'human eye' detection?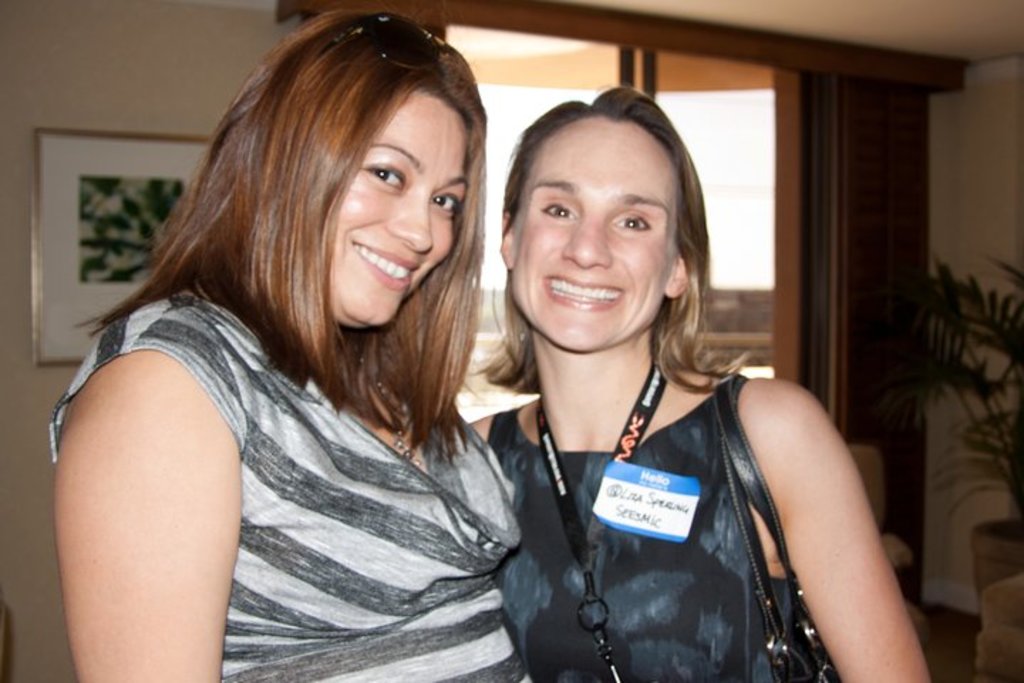
x1=610 y1=208 x2=650 y2=236
